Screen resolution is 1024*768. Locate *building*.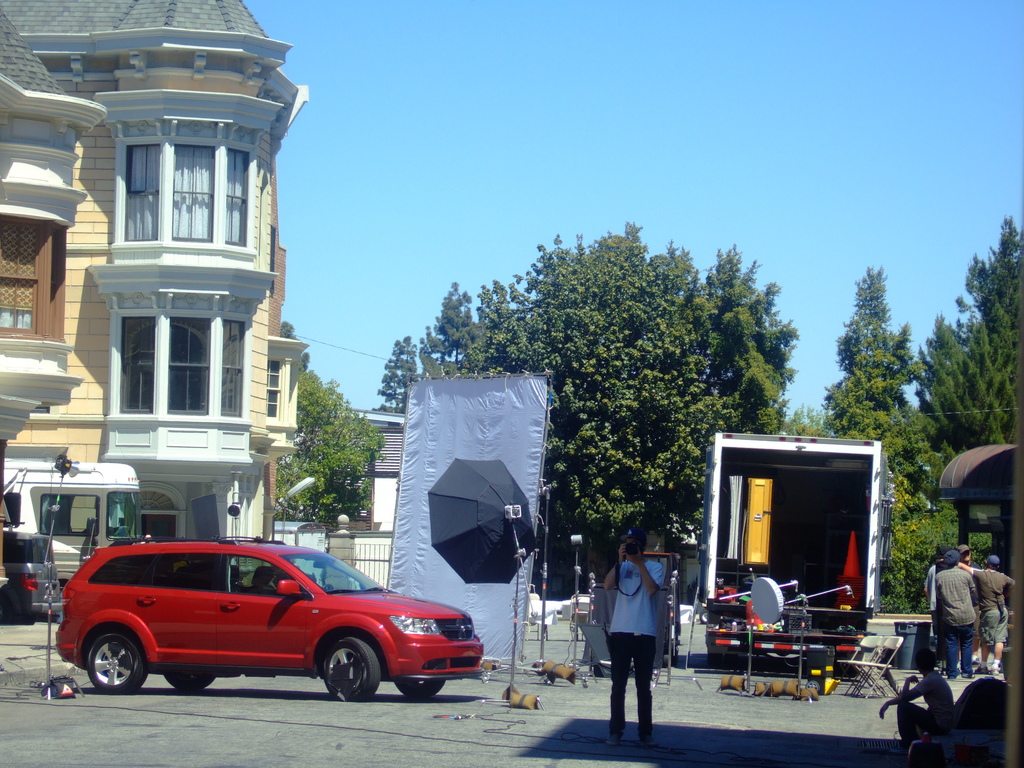
bbox(1, 7, 305, 540).
